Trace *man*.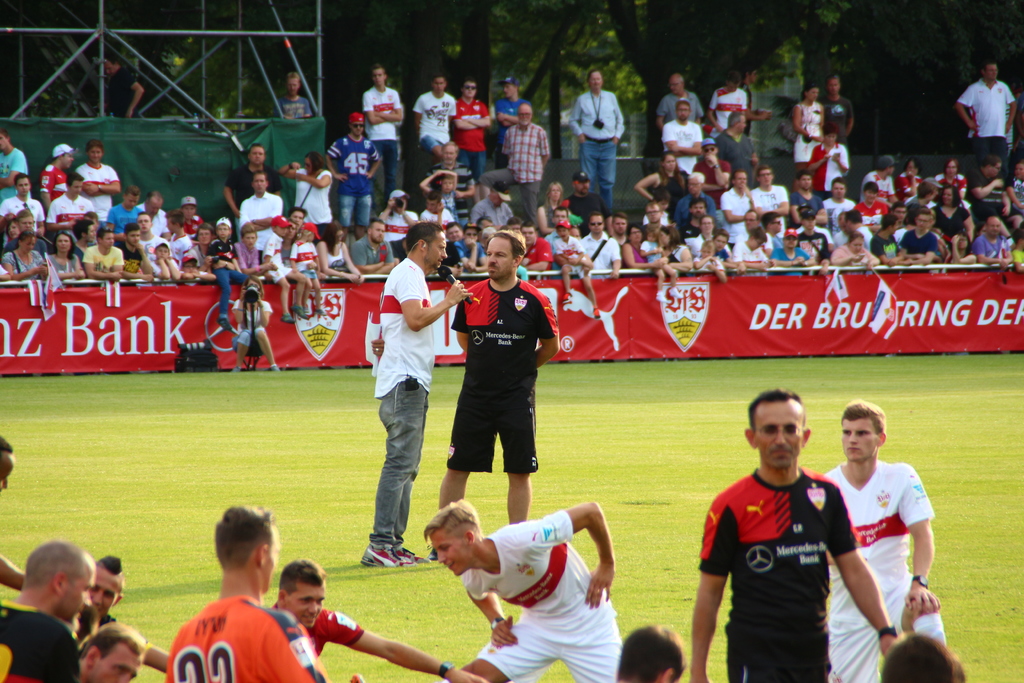
Traced to <box>481,102,552,231</box>.
